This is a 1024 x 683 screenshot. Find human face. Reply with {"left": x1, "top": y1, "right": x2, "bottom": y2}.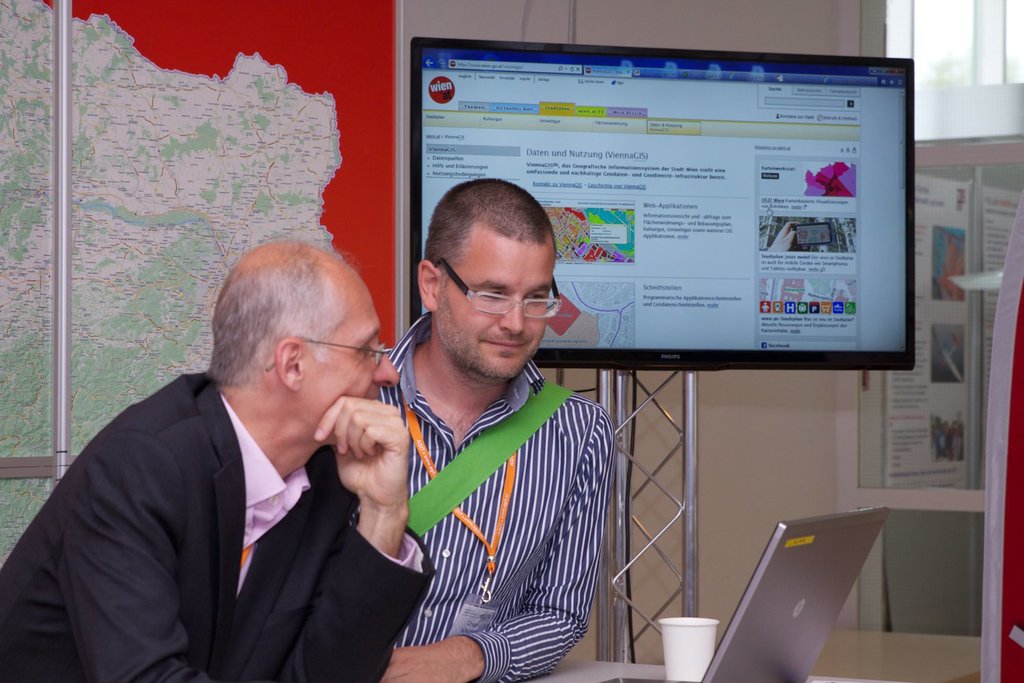
{"left": 308, "top": 283, "right": 403, "bottom": 419}.
